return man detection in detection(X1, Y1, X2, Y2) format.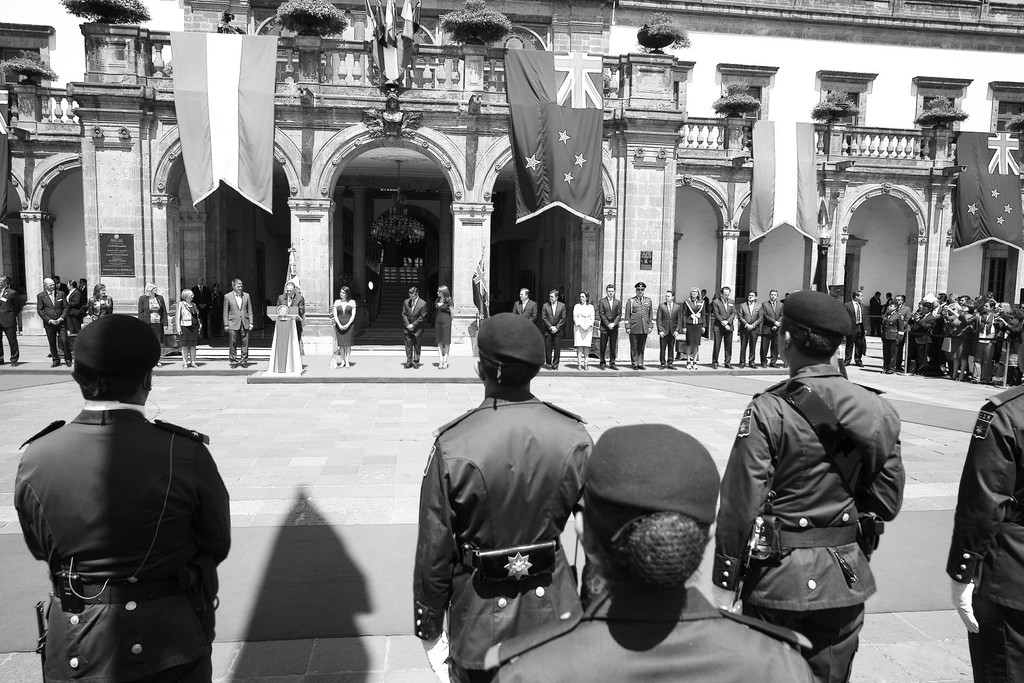
detection(721, 291, 902, 682).
